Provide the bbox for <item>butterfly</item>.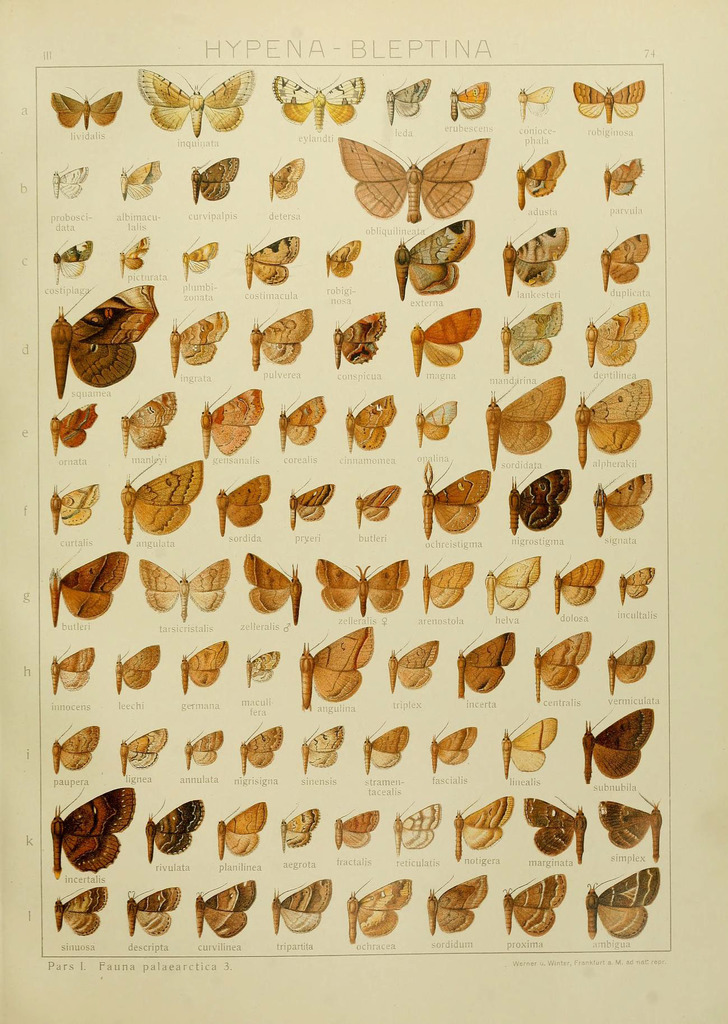
[left=268, top=876, right=334, bottom=932].
